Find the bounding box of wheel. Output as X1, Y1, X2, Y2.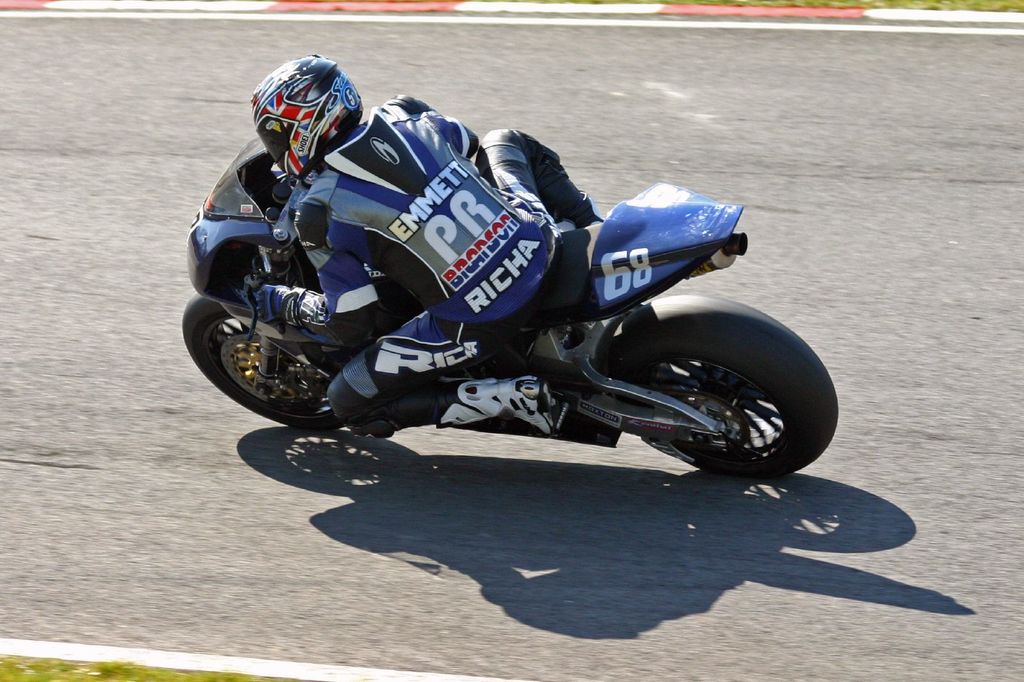
607, 293, 839, 482.
